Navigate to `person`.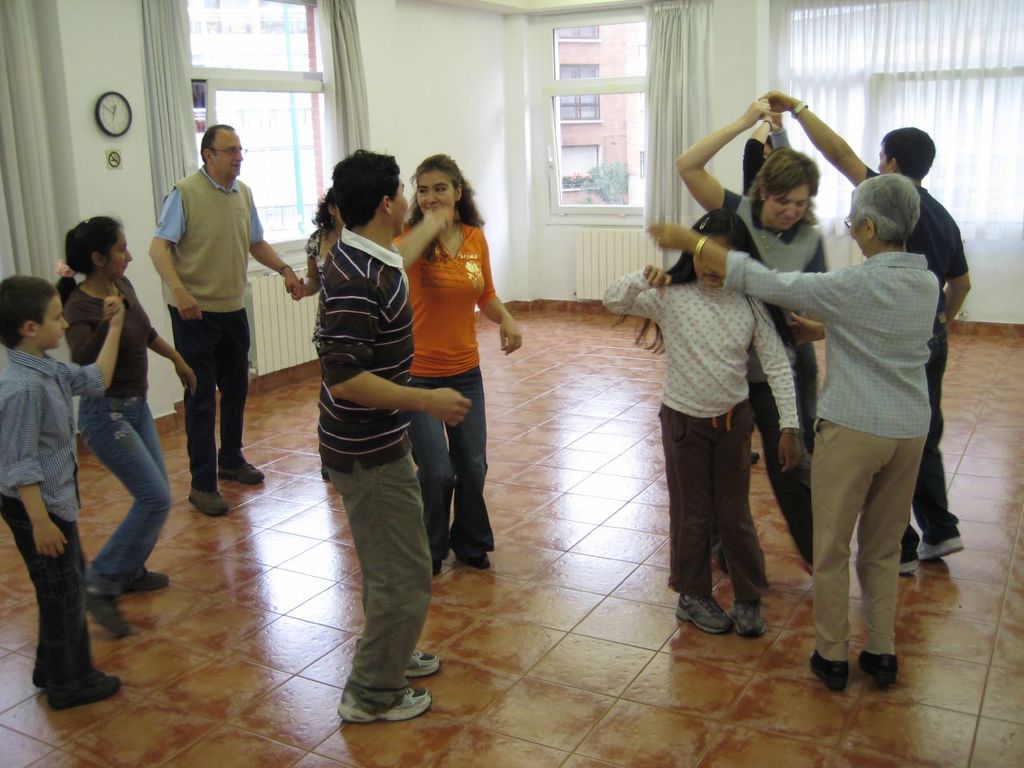
Navigation target: (left=291, top=183, right=343, bottom=485).
